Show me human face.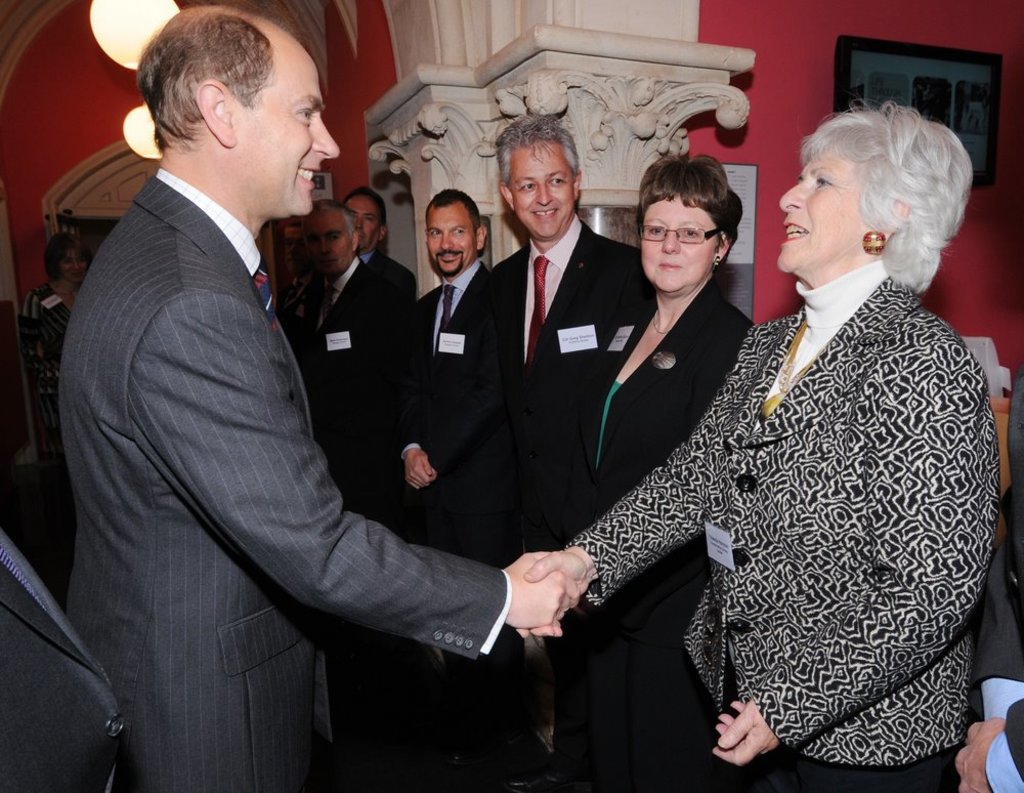
human face is here: Rect(641, 193, 719, 298).
